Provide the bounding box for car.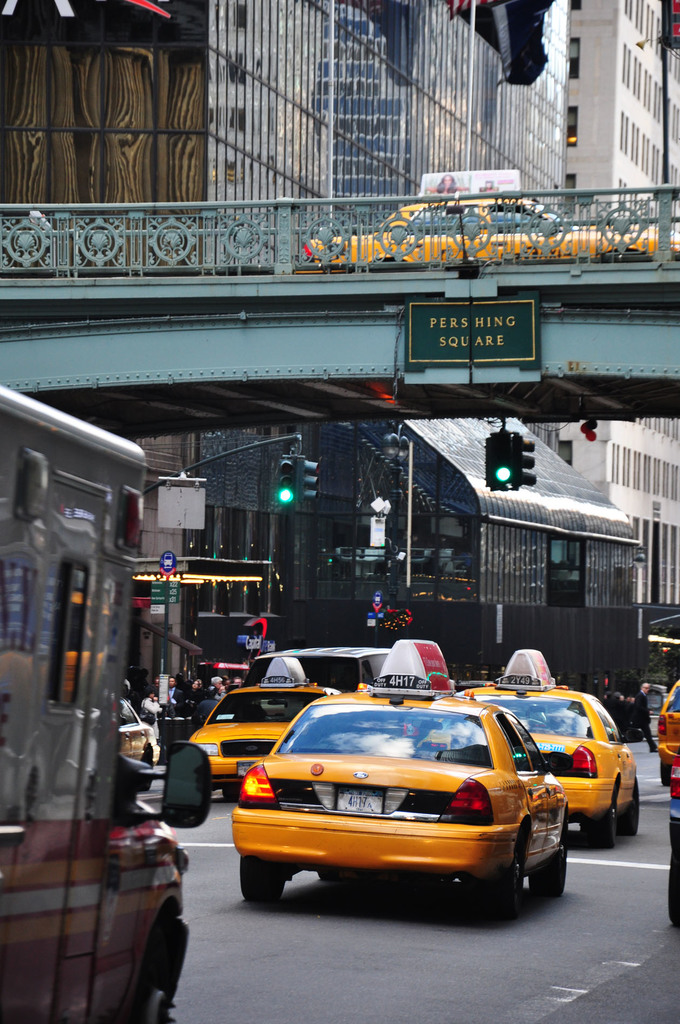
(650,678,679,780).
